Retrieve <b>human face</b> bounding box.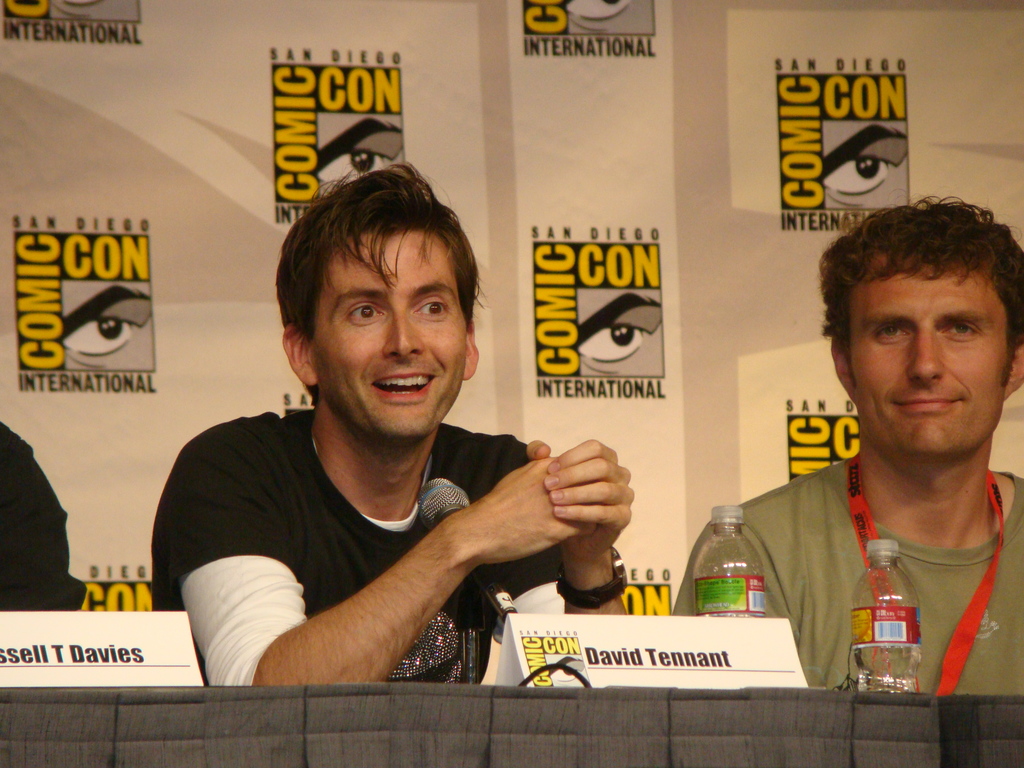
Bounding box: Rect(59, 279, 157, 373).
